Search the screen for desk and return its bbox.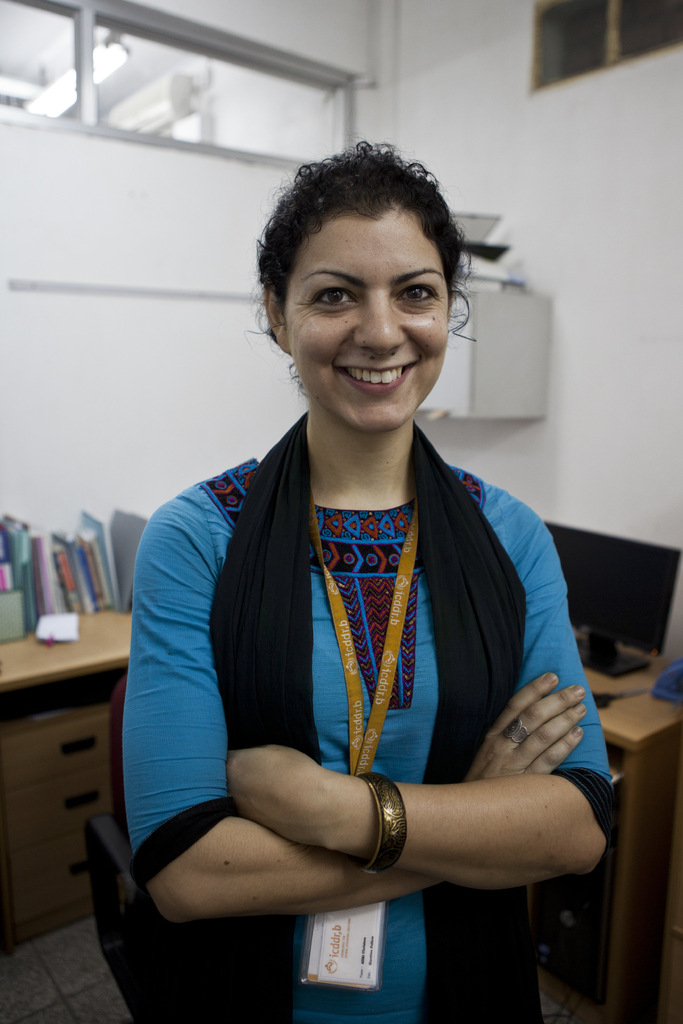
Found: bbox=(0, 601, 682, 1023).
